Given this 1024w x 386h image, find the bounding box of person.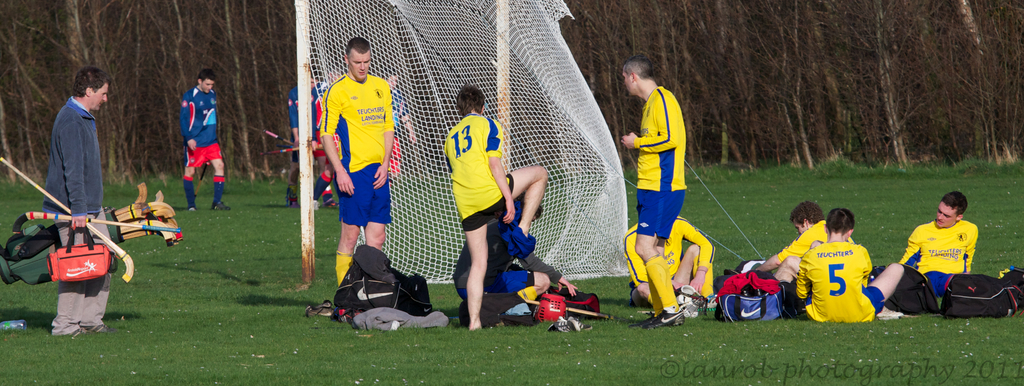
x1=320 y1=43 x2=396 y2=290.
